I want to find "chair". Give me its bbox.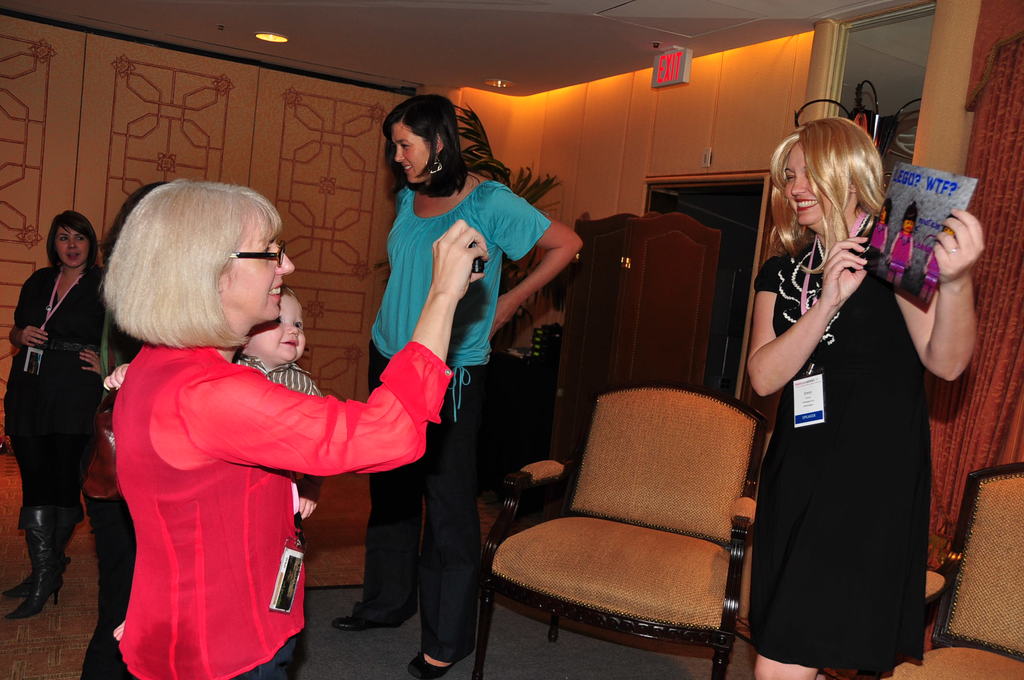
<box>882,461,1023,679</box>.
